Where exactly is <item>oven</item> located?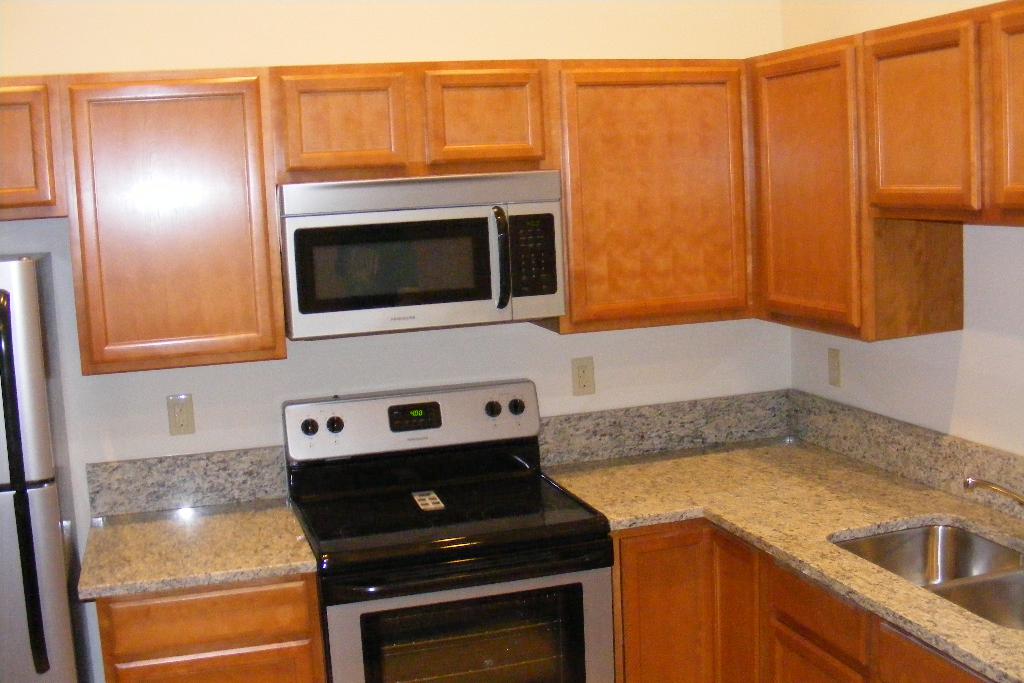
Its bounding box is bbox(280, 170, 565, 342).
